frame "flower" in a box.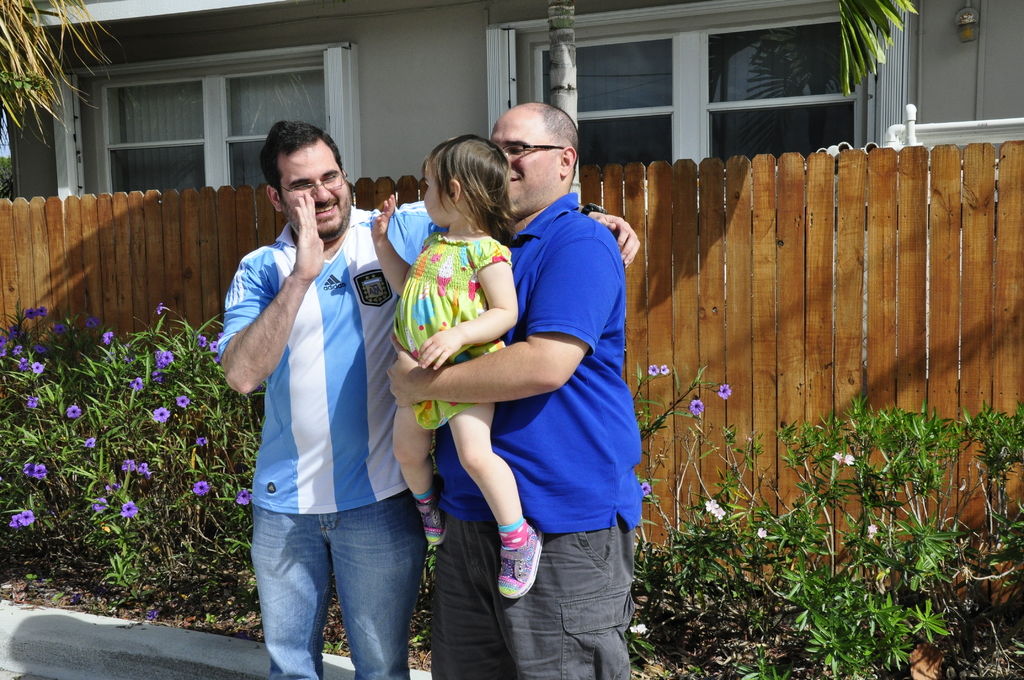
(195,433,207,448).
